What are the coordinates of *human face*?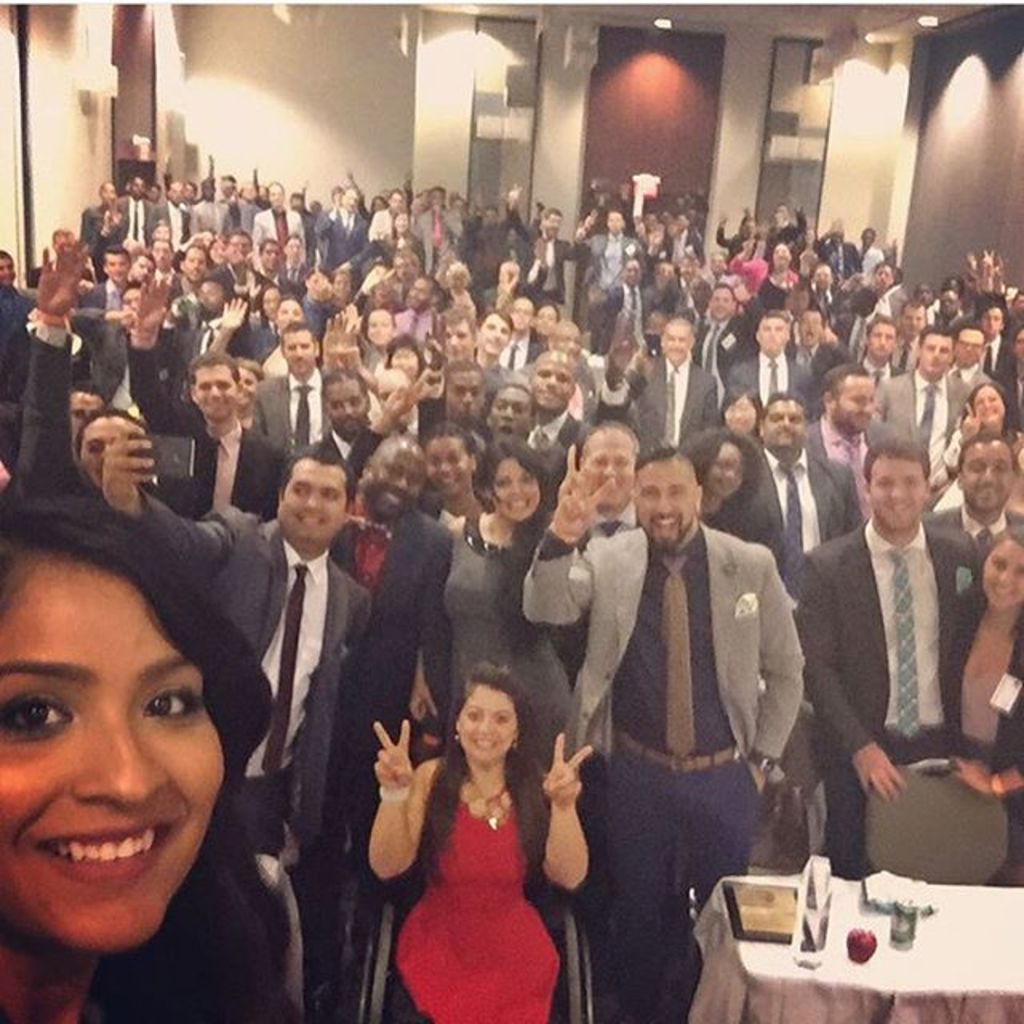
pyautogui.locateOnScreen(766, 400, 802, 448).
